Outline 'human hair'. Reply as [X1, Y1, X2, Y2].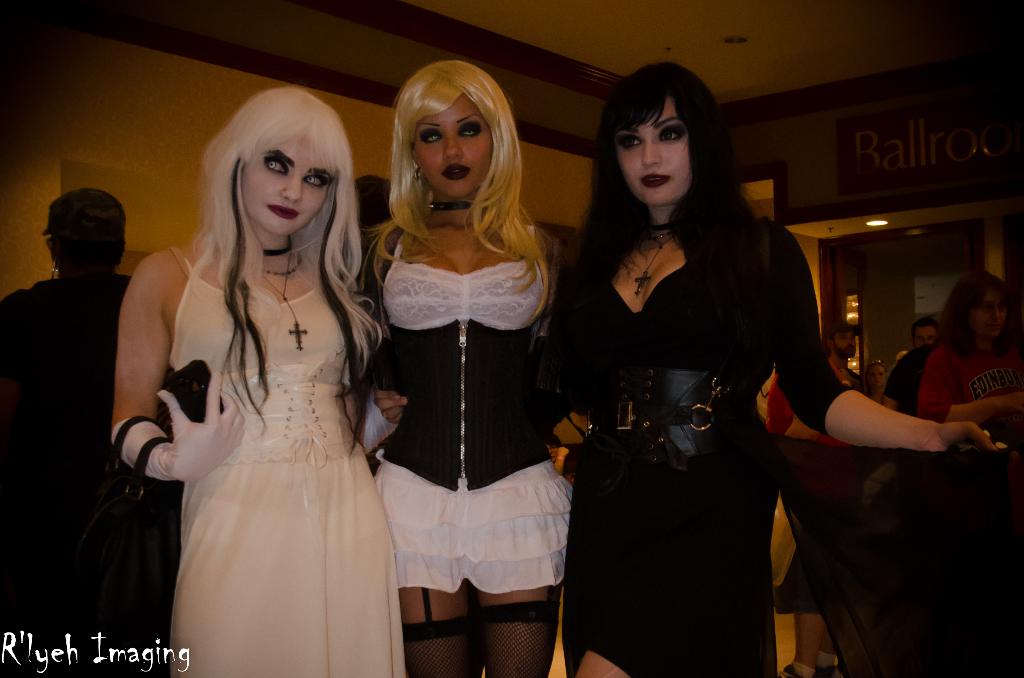
[361, 60, 550, 331].
